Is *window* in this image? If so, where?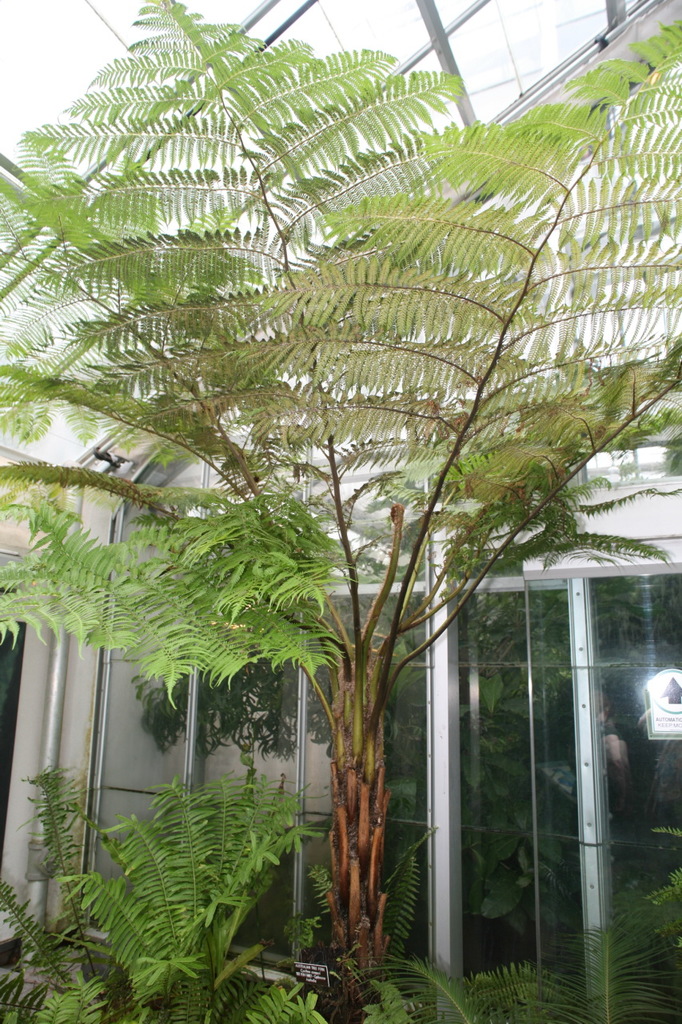
Yes, at {"left": 0, "top": 586, "right": 30, "bottom": 861}.
